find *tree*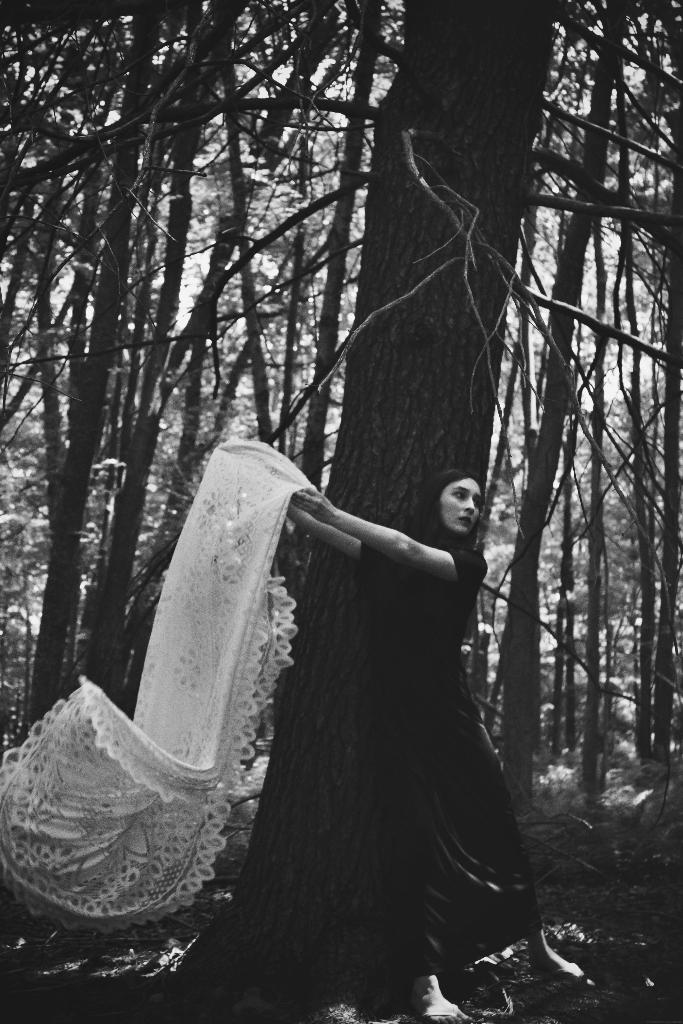
<bbox>10, 0, 682, 1020</bbox>
